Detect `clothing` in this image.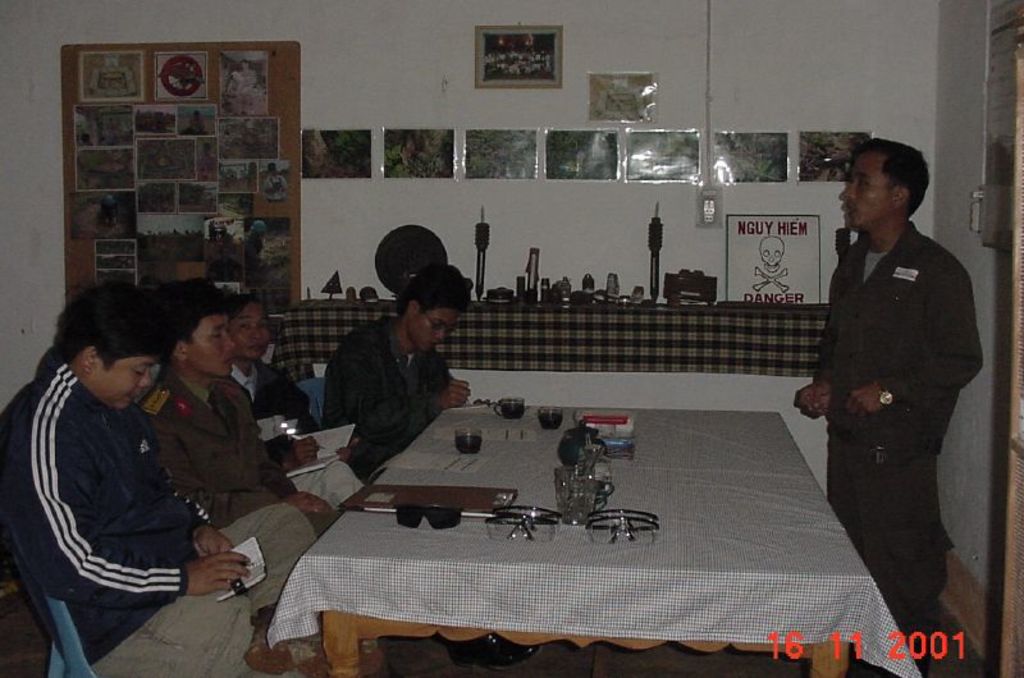
Detection: region(138, 366, 323, 569).
